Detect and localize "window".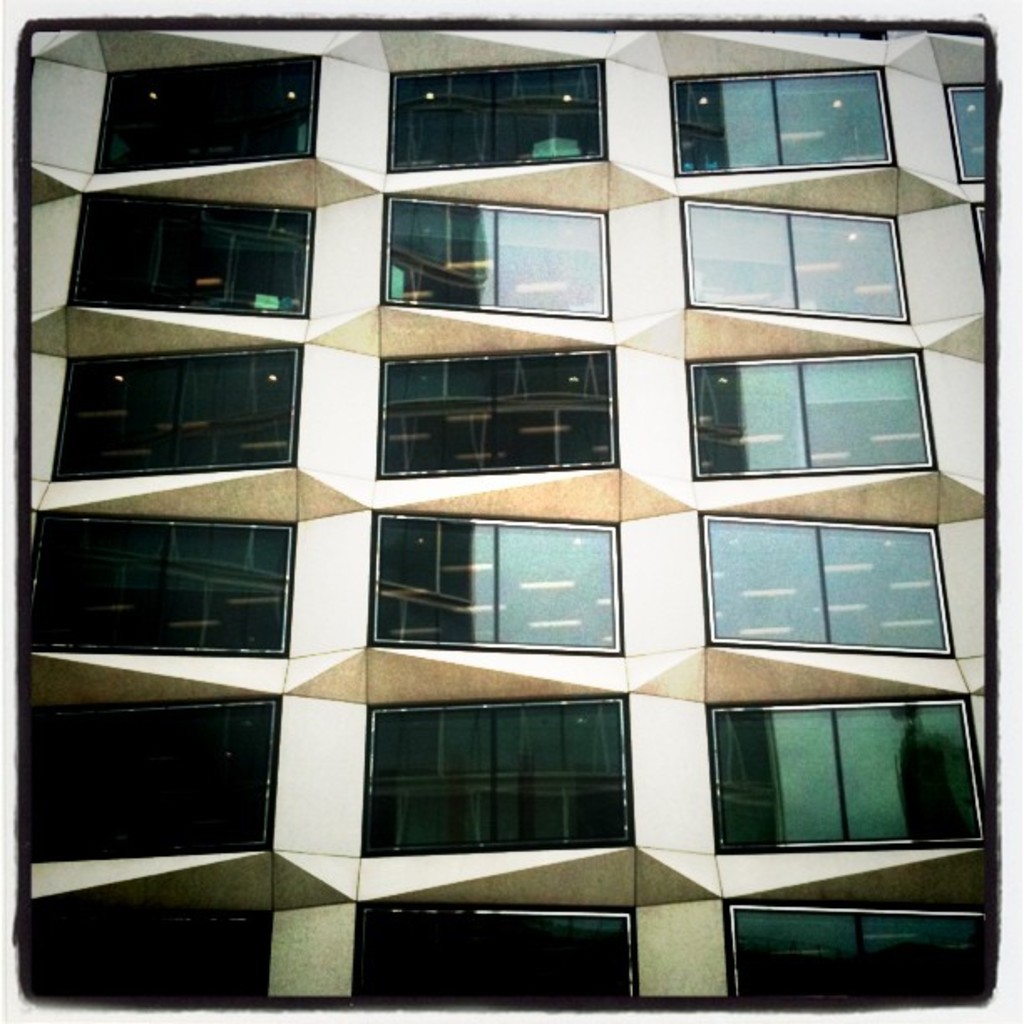
Localized at <bbox>370, 504, 631, 656</bbox>.
